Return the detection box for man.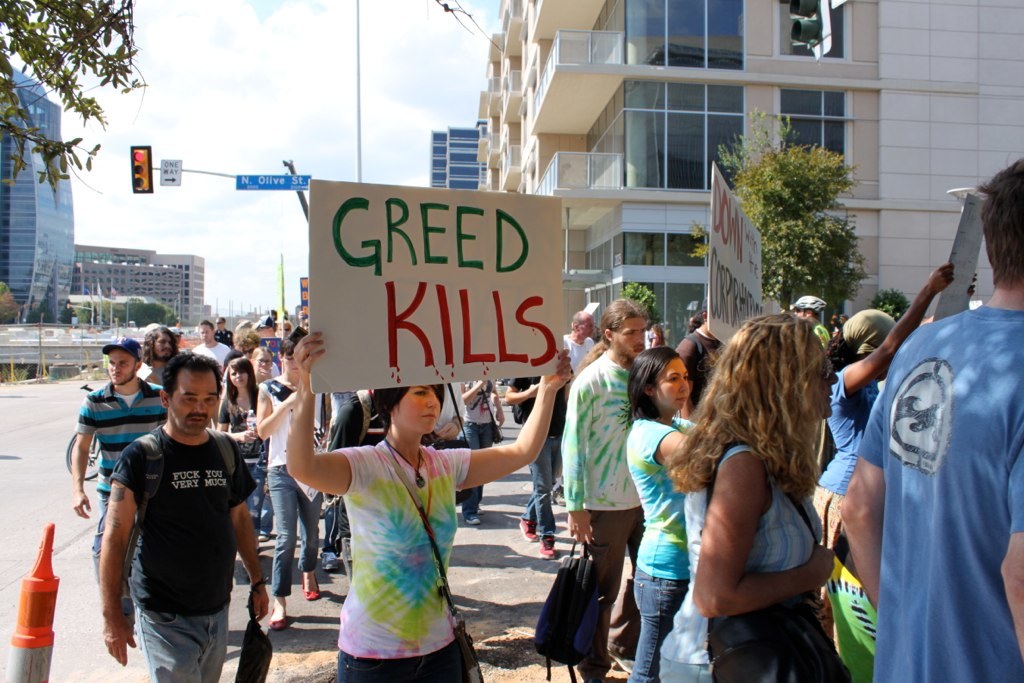
<bbox>191, 320, 231, 428</bbox>.
